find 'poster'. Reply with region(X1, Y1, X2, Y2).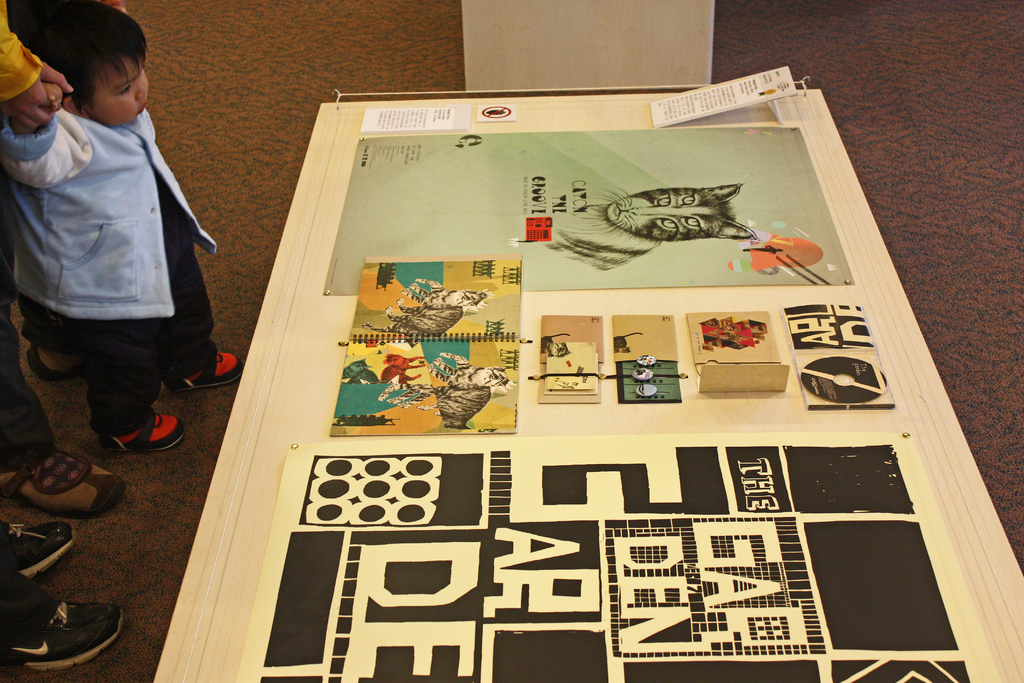
region(234, 424, 1007, 682).
